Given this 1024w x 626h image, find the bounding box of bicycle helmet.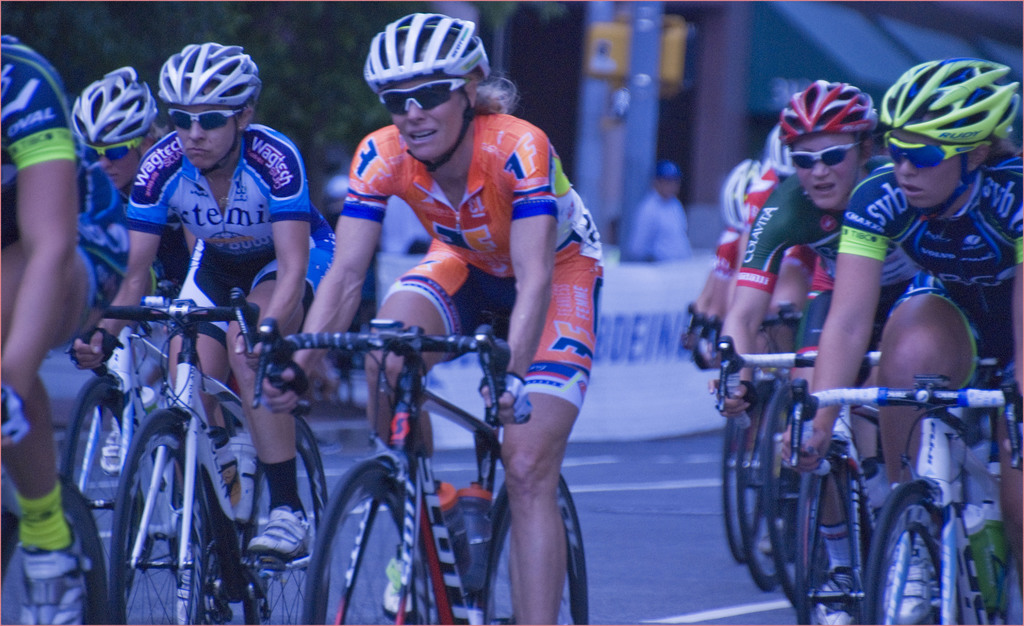
x1=363, y1=12, x2=483, y2=82.
